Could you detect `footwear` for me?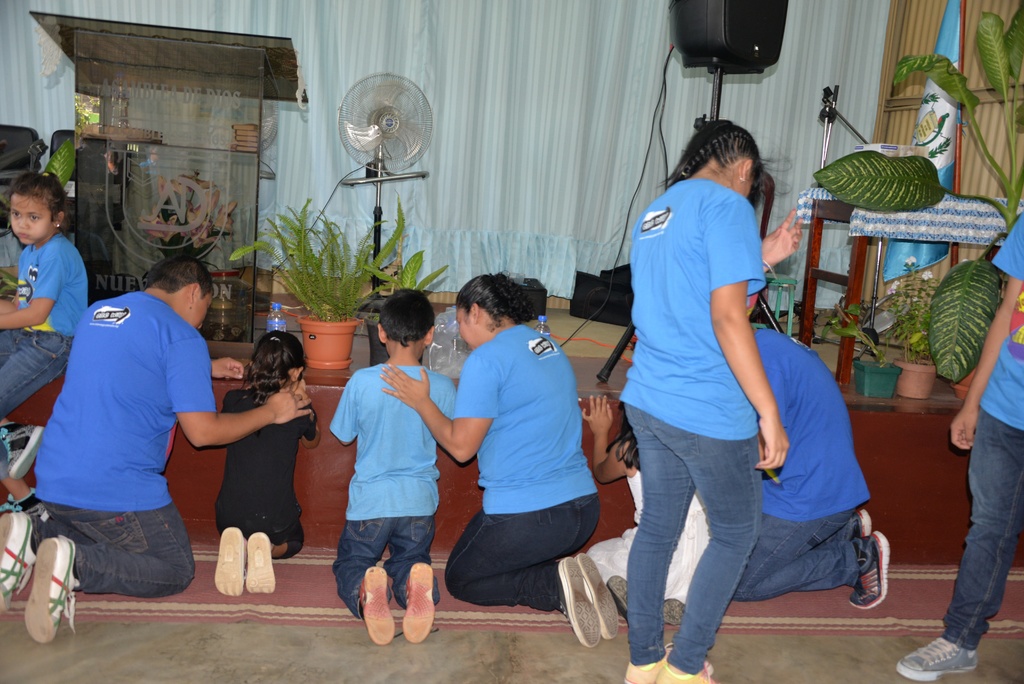
Detection result: [625, 641, 714, 683].
